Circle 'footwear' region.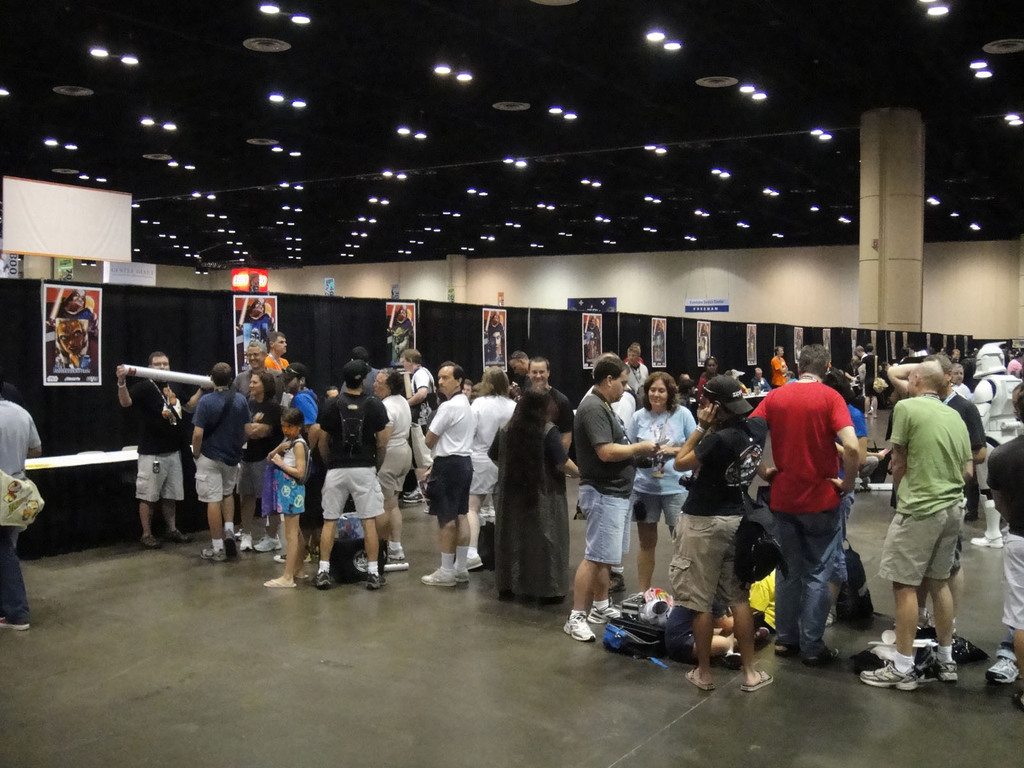
Region: BBox(364, 570, 388, 591).
